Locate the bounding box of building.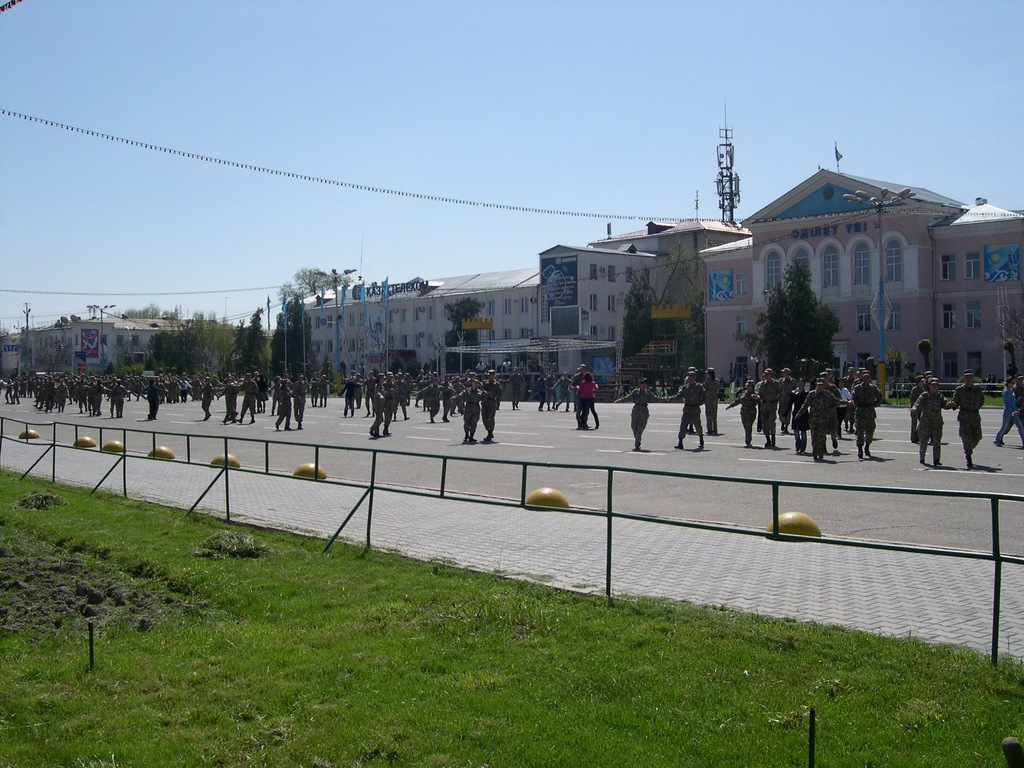
Bounding box: crop(0, 316, 184, 378).
